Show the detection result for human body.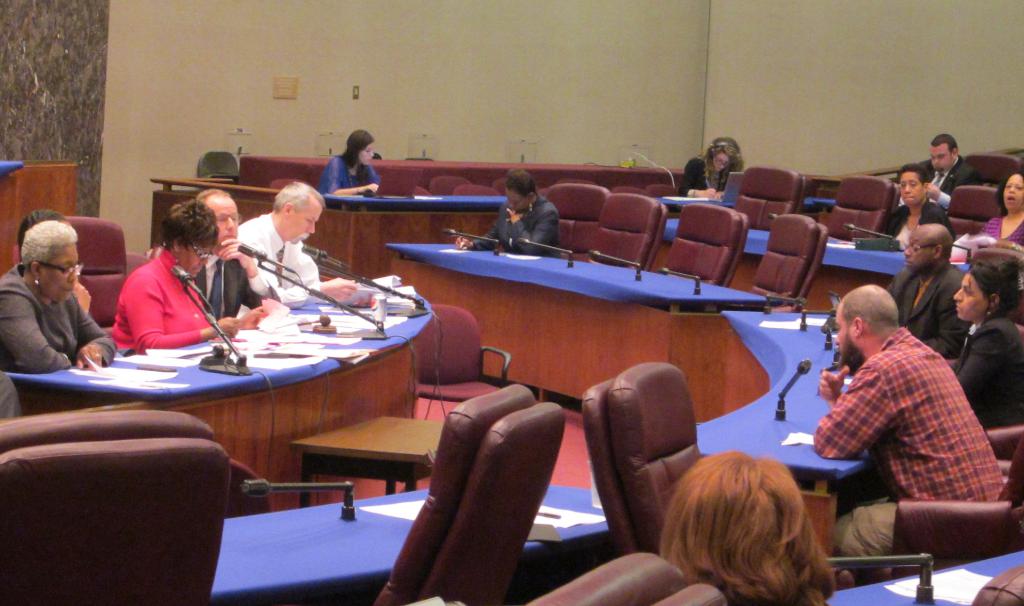
[922, 131, 975, 194].
